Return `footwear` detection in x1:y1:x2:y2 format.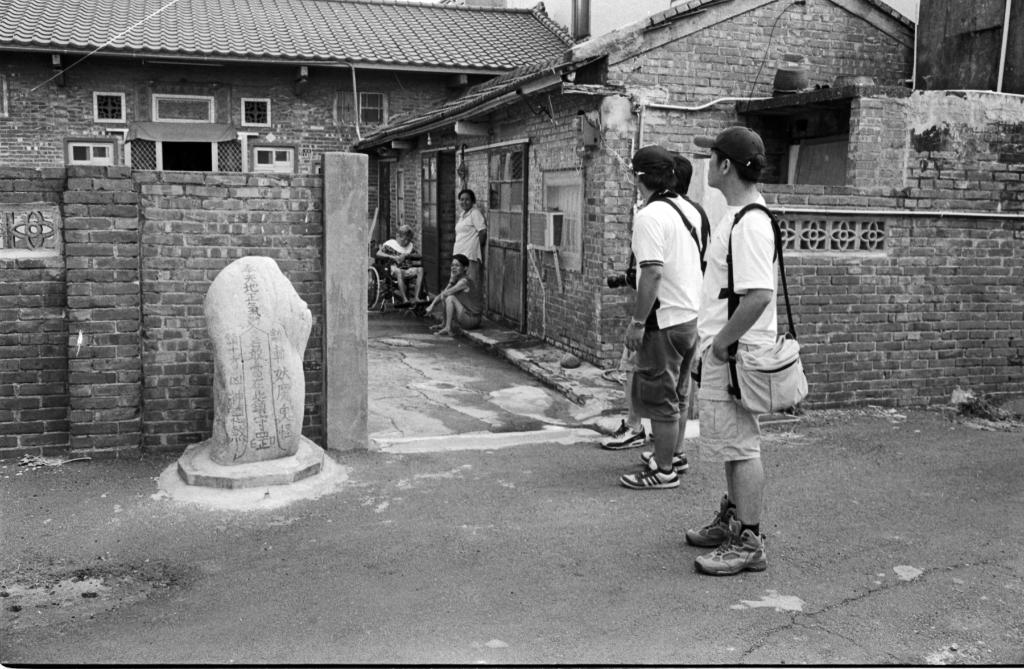
696:510:765:581.
